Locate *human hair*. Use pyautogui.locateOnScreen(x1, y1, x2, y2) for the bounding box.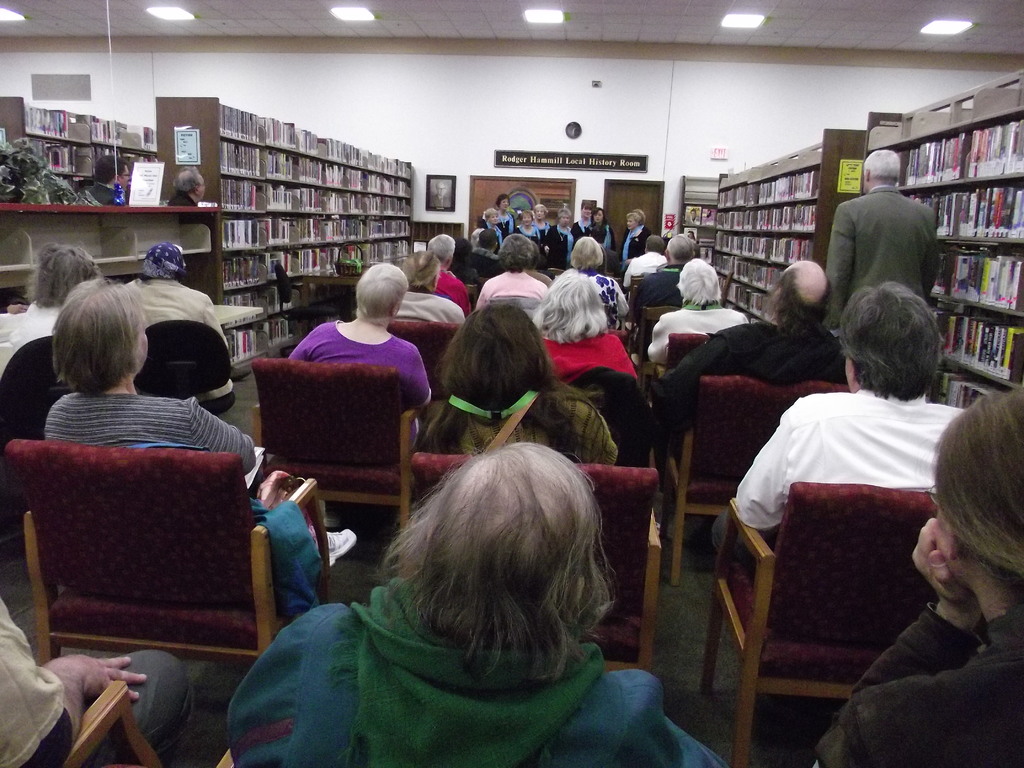
pyautogui.locateOnScreen(408, 250, 439, 289).
